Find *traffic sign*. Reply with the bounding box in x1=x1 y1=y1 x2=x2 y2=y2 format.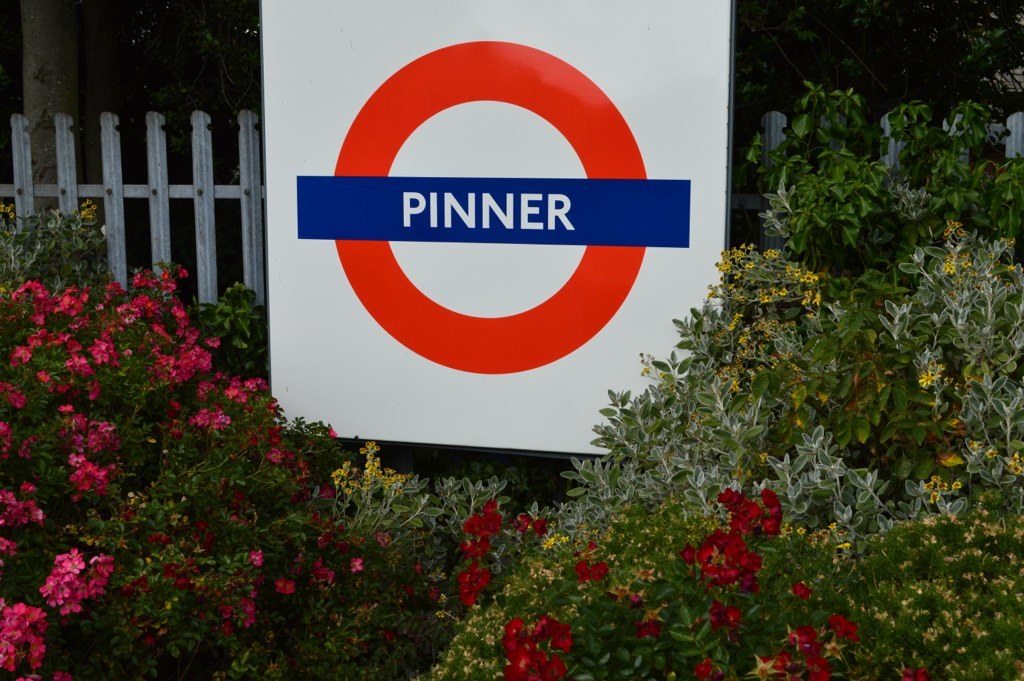
x1=292 y1=34 x2=690 y2=376.
